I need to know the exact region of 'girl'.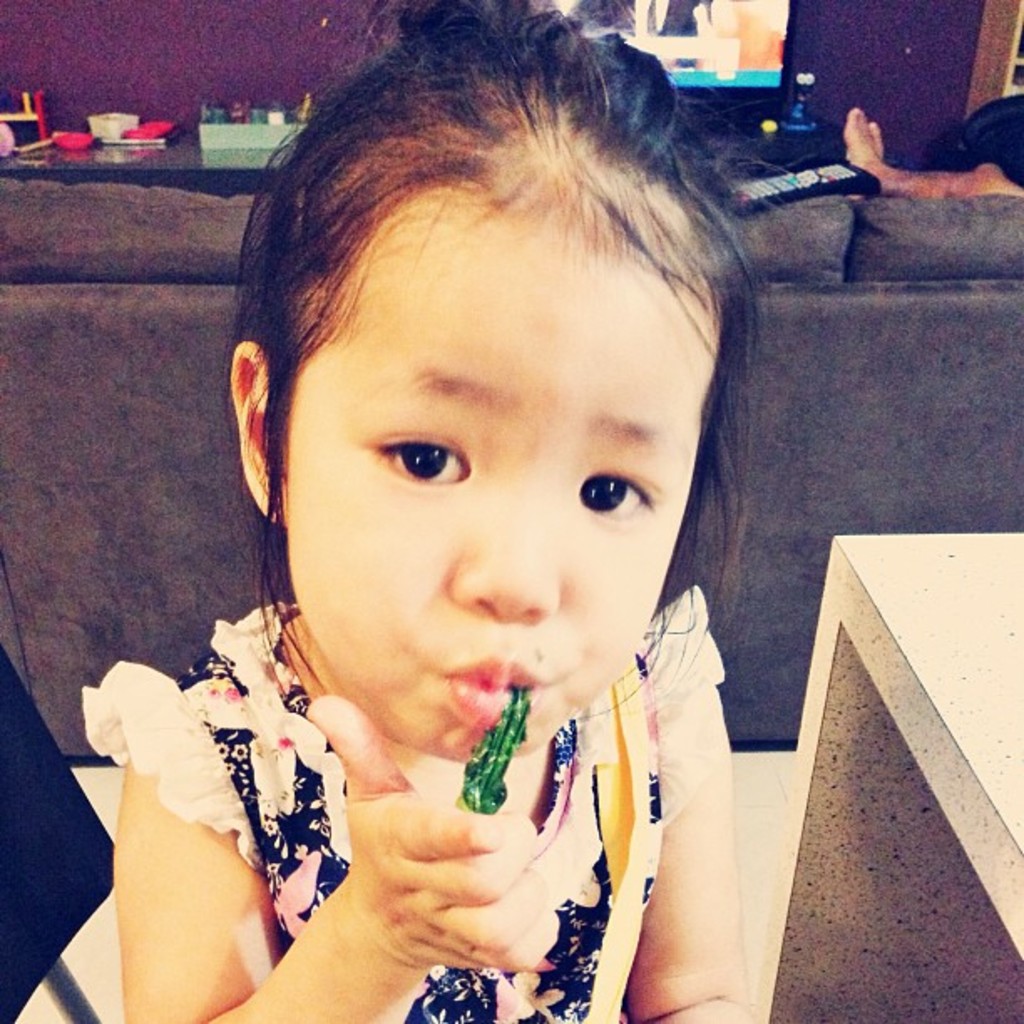
Region: x1=20 y1=0 x2=756 y2=1017.
